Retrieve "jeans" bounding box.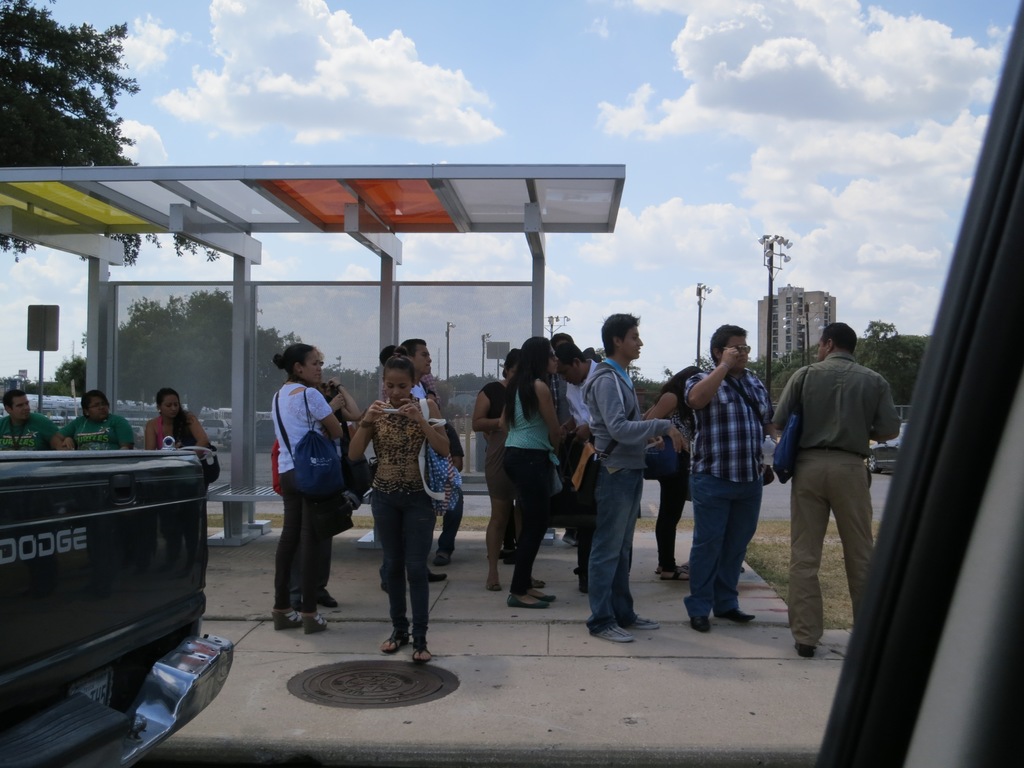
Bounding box: bbox=(367, 497, 440, 653).
